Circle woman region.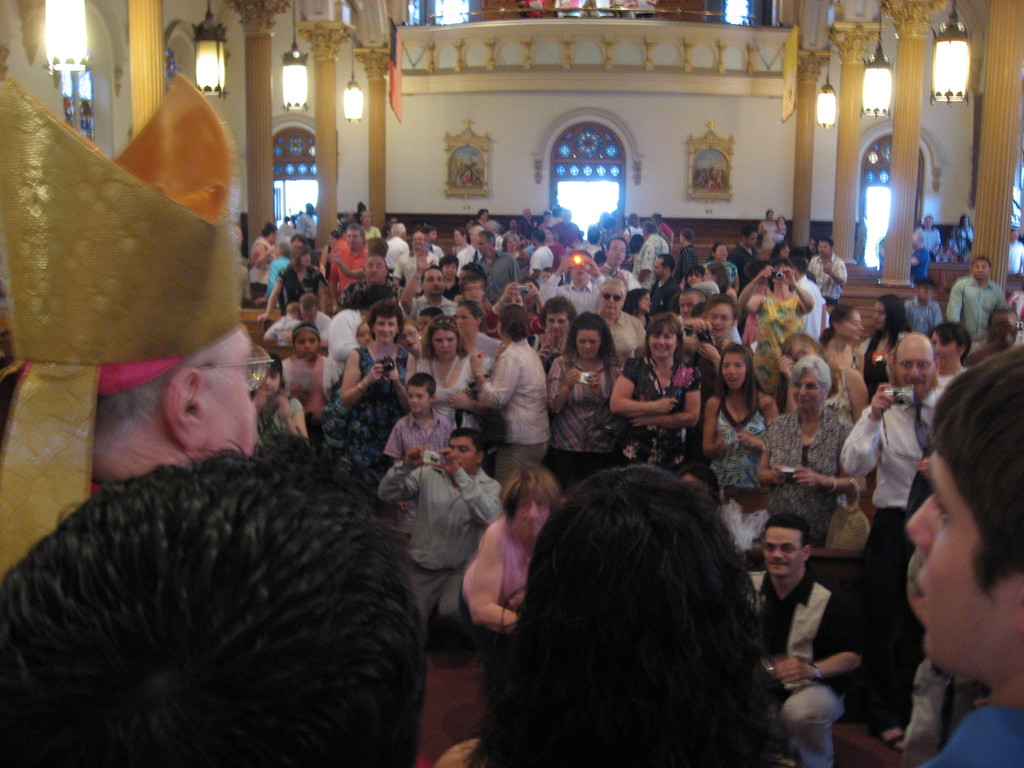
Region: 334/301/413/485.
